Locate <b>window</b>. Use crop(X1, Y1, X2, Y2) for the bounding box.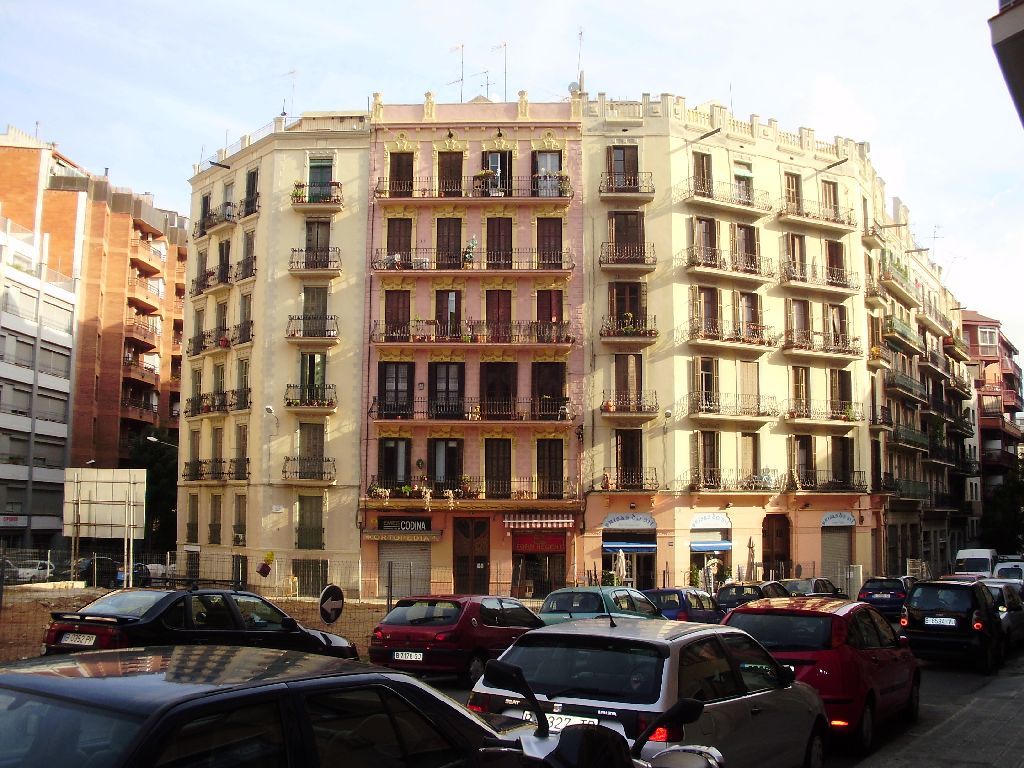
crop(192, 197, 212, 238).
